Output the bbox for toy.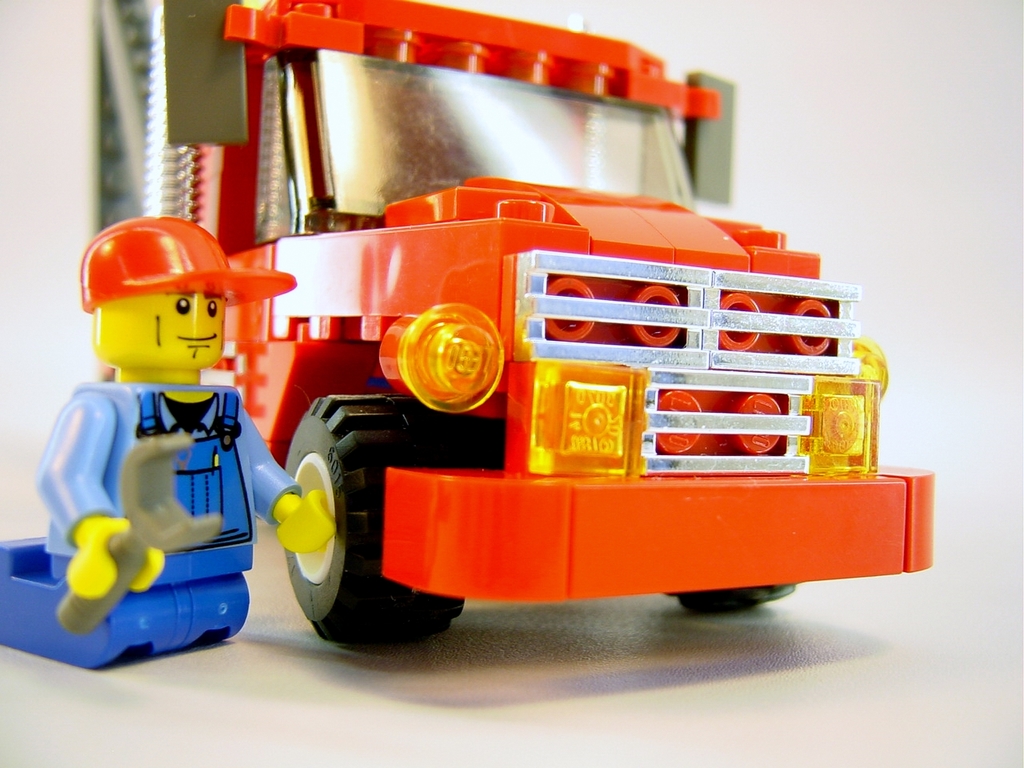
(x1=0, y1=210, x2=335, y2=673).
